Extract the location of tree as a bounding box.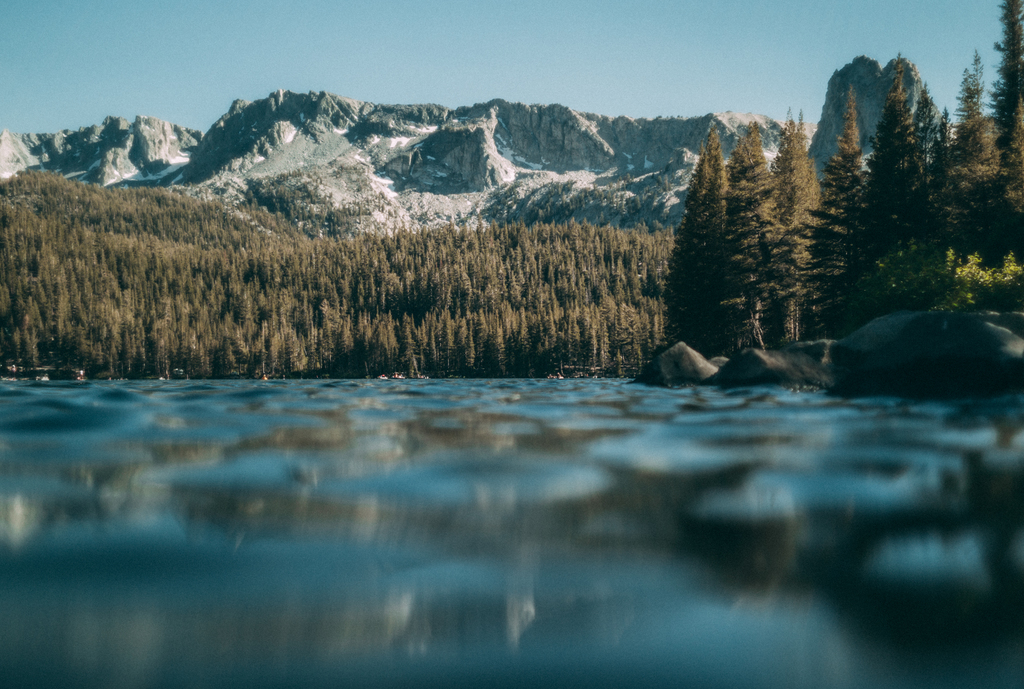
region(668, 136, 745, 365).
